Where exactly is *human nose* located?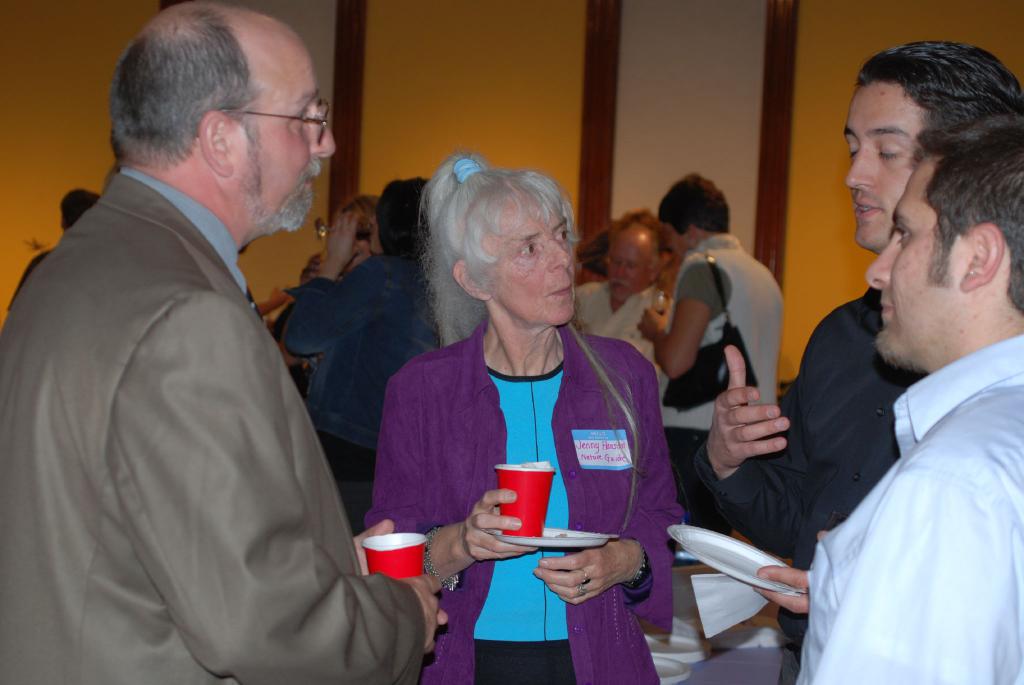
Its bounding box is pyautogui.locateOnScreen(615, 266, 619, 284).
